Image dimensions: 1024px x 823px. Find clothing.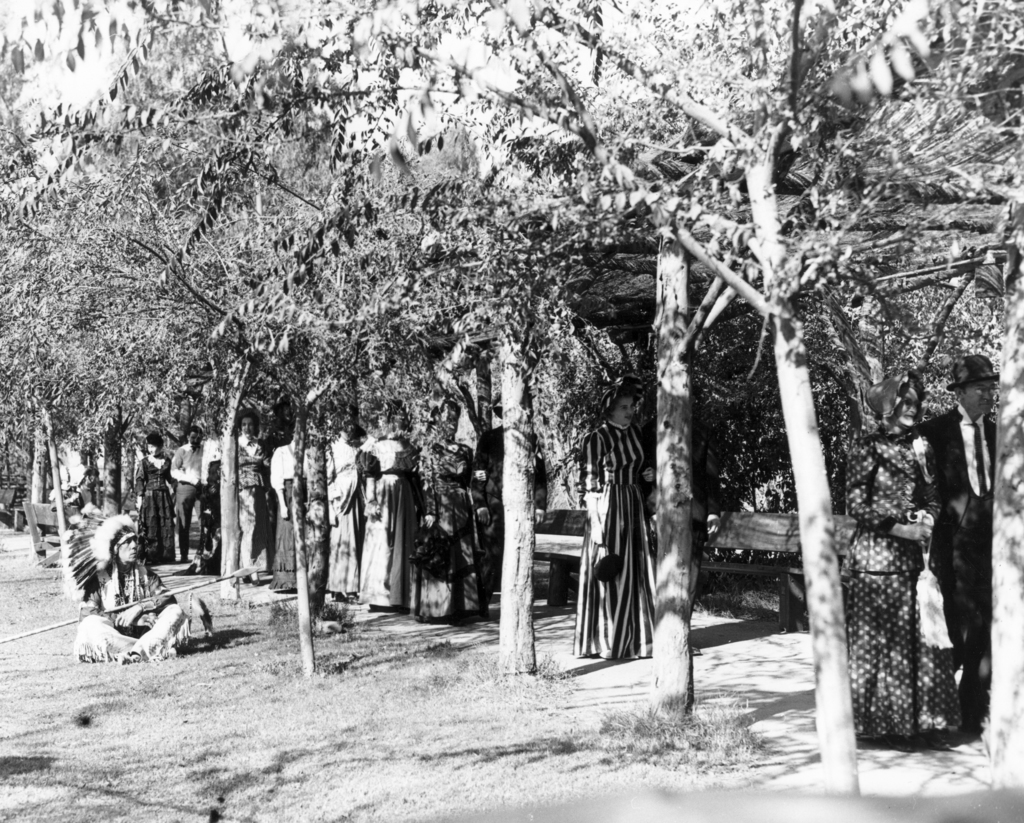
box(164, 440, 205, 564).
